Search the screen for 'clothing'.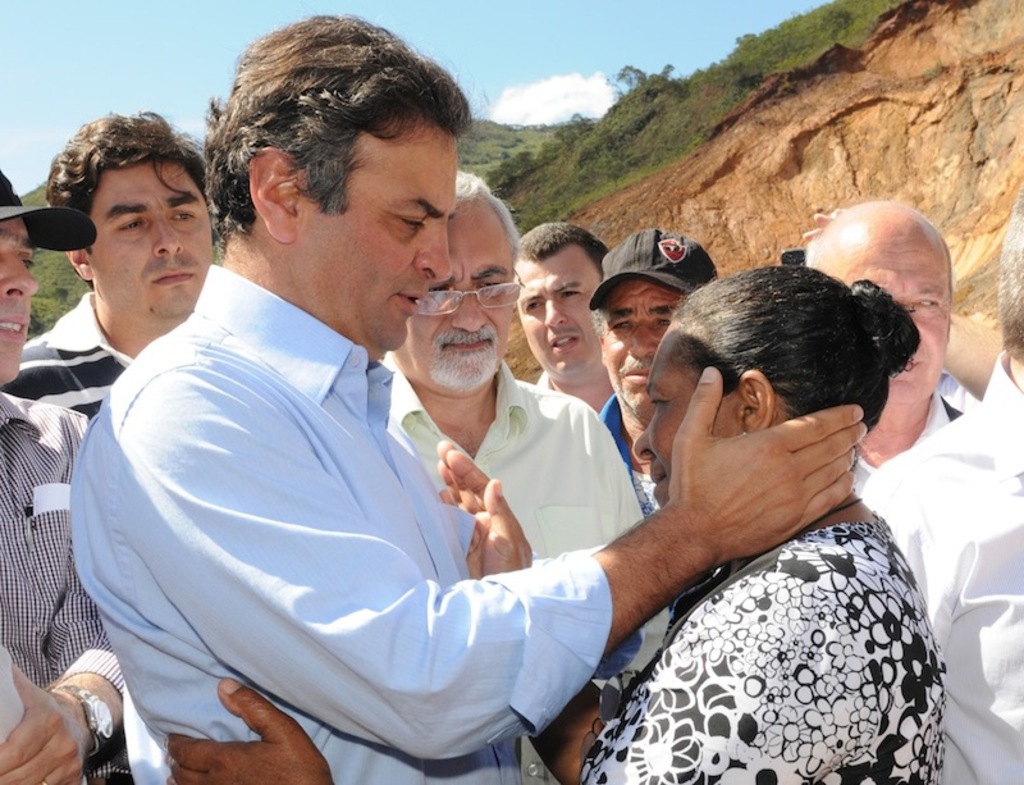
Found at [864, 353, 1023, 784].
